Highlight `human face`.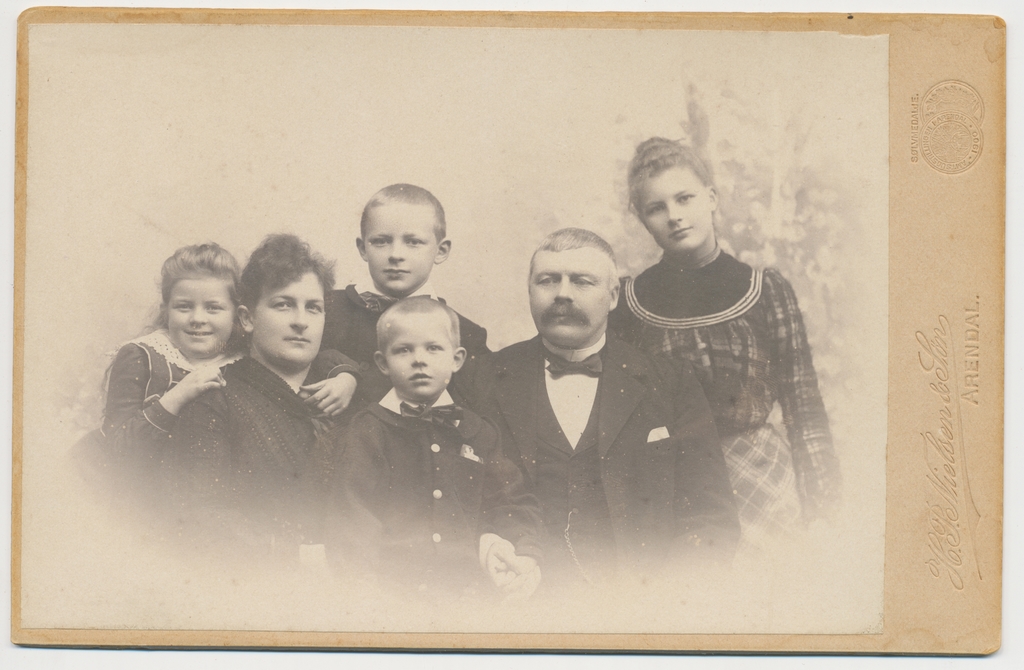
Highlighted region: [640,166,710,257].
